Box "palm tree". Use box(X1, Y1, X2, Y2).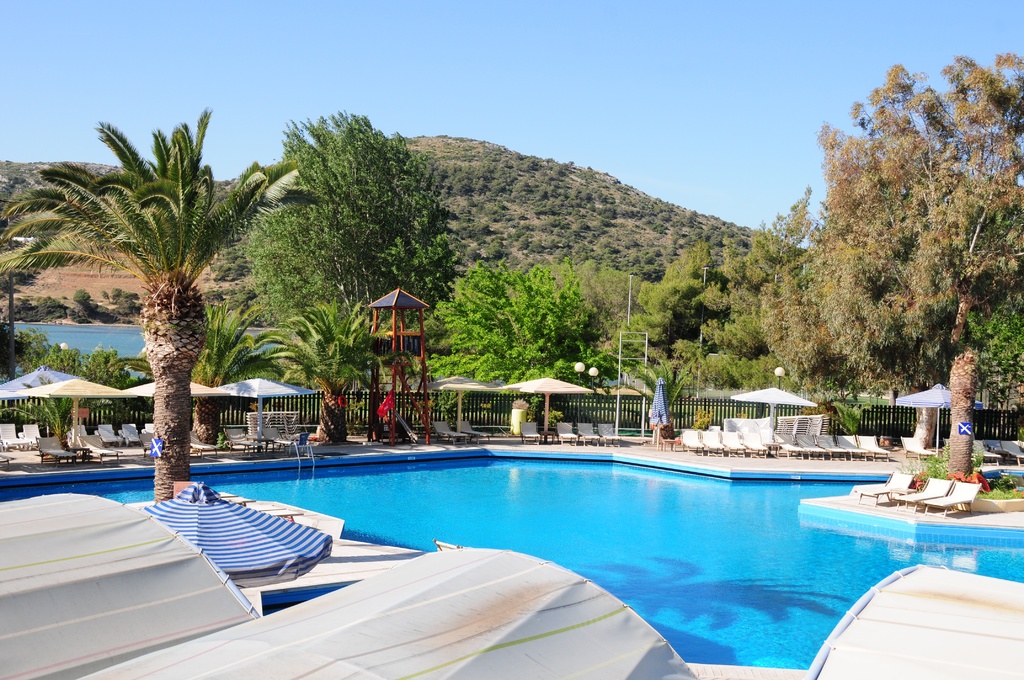
box(296, 115, 448, 336).
